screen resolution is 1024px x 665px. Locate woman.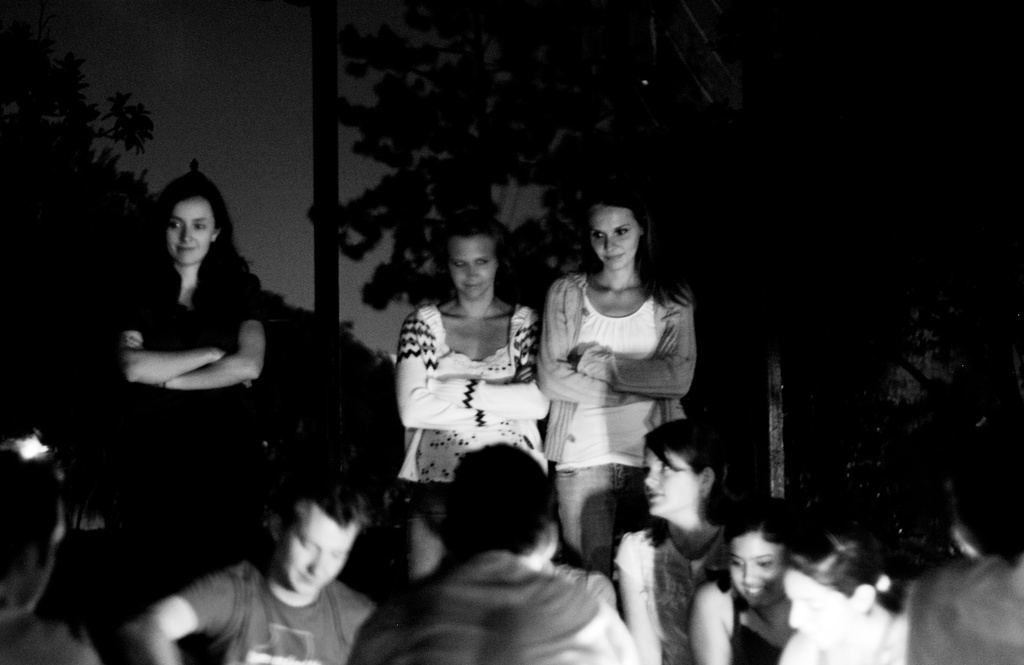
region(393, 227, 544, 593).
